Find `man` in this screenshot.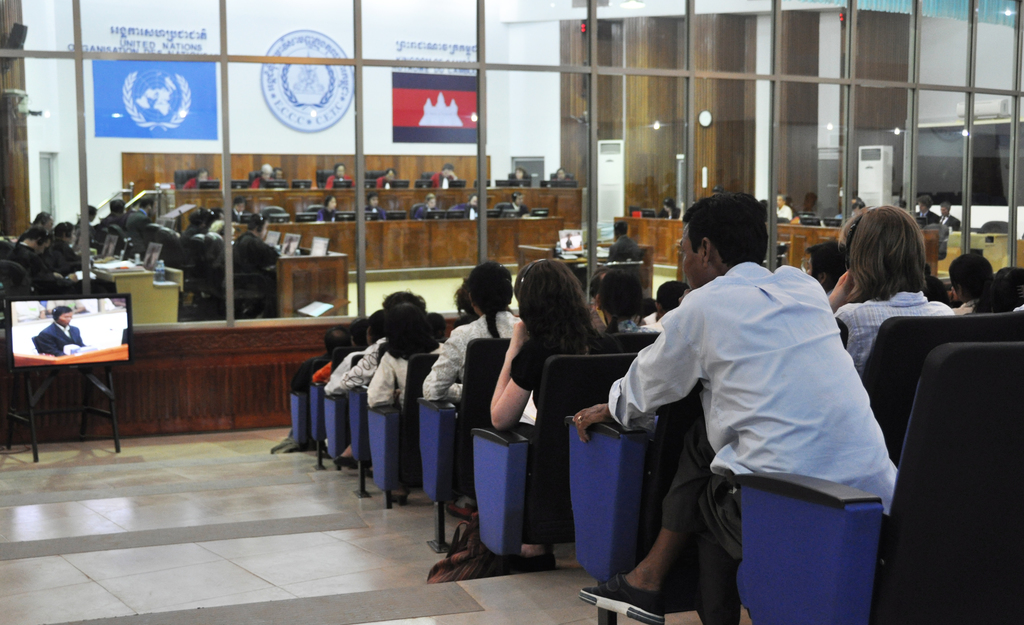
The bounding box for `man` is box=[601, 220, 656, 264].
